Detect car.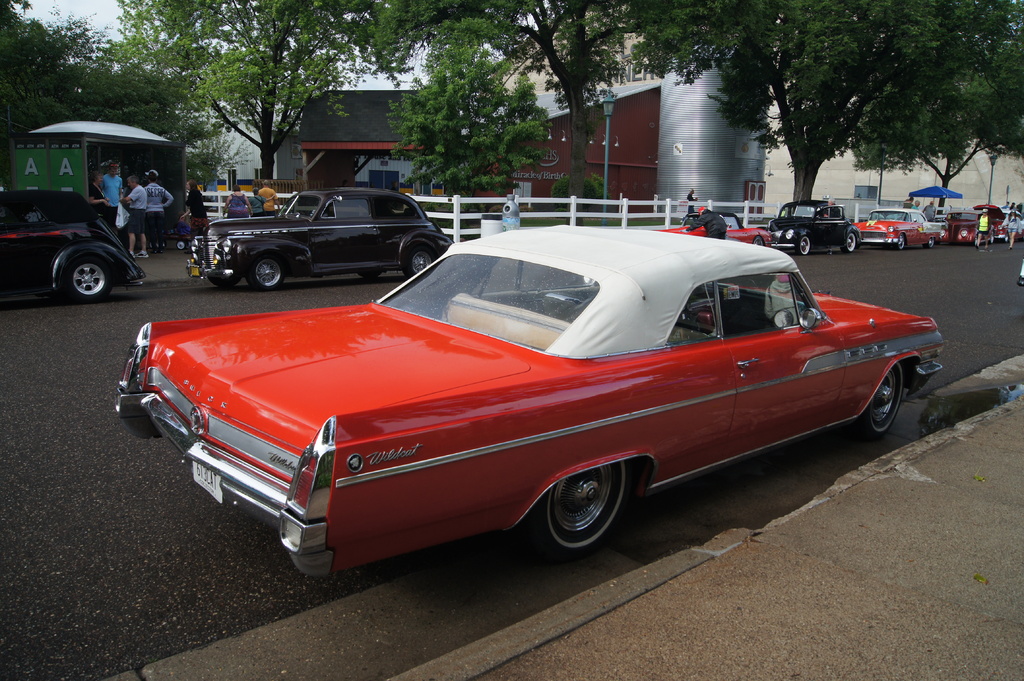
Detected at 0/188/145/301.
